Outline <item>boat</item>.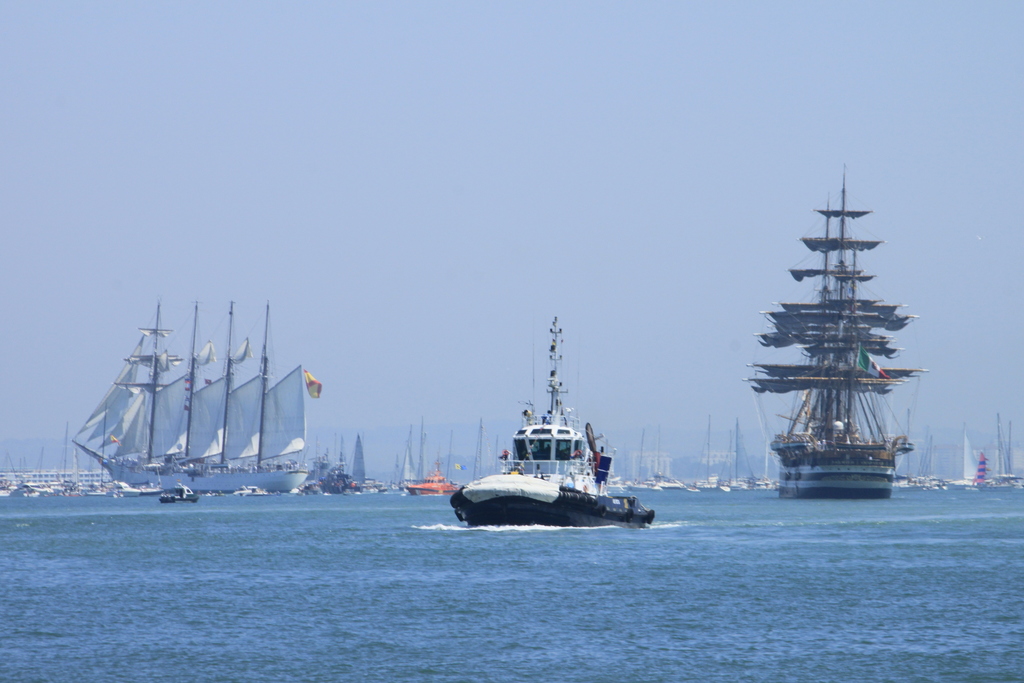
Outline: region(401, 462, 451, 496).
